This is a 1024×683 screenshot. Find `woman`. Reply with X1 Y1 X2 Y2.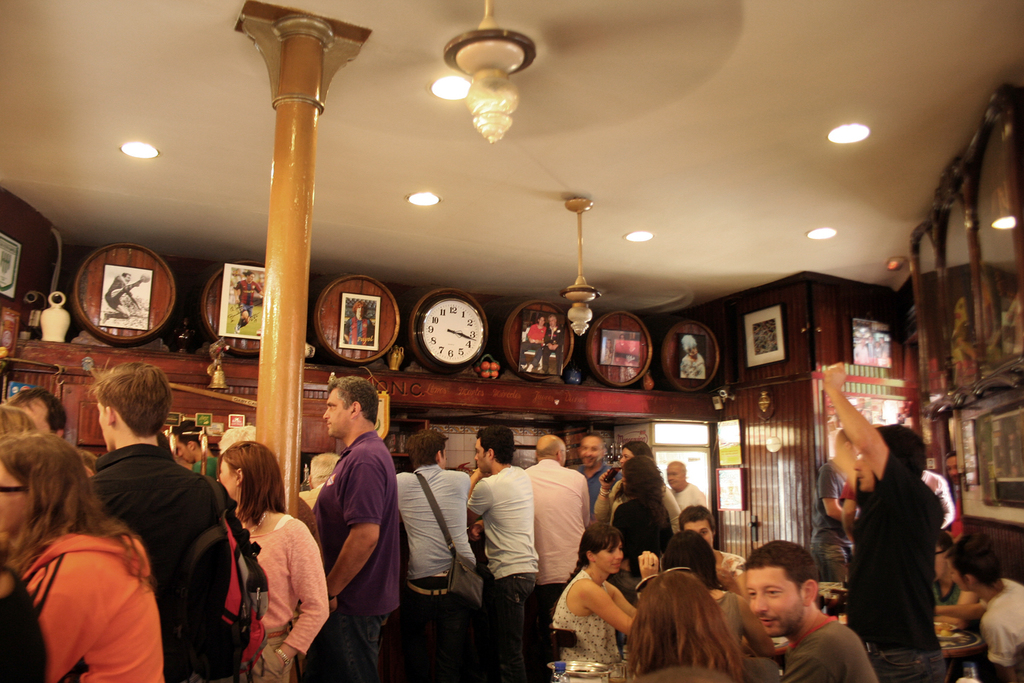
544 518 644 667.
